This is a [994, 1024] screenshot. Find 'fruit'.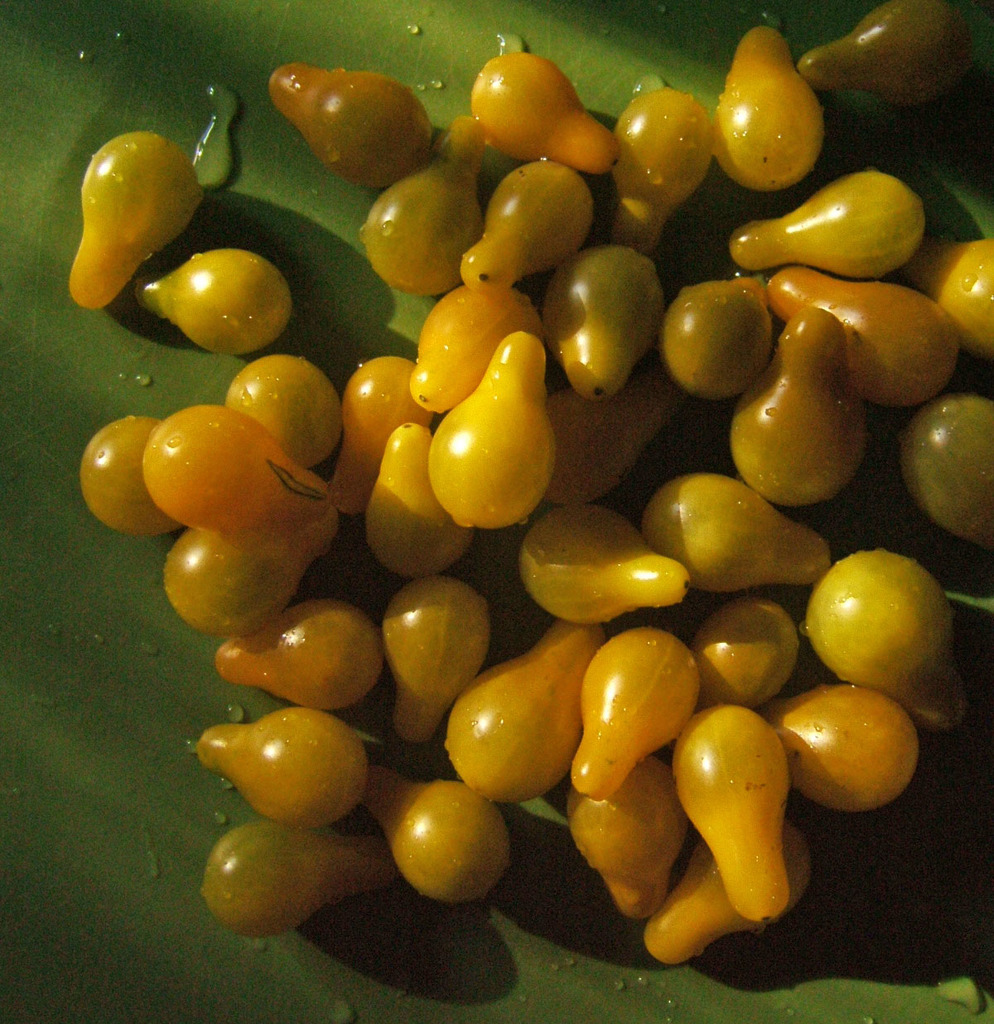
Bounding box: bbox=(417, 355, 568, 539).
